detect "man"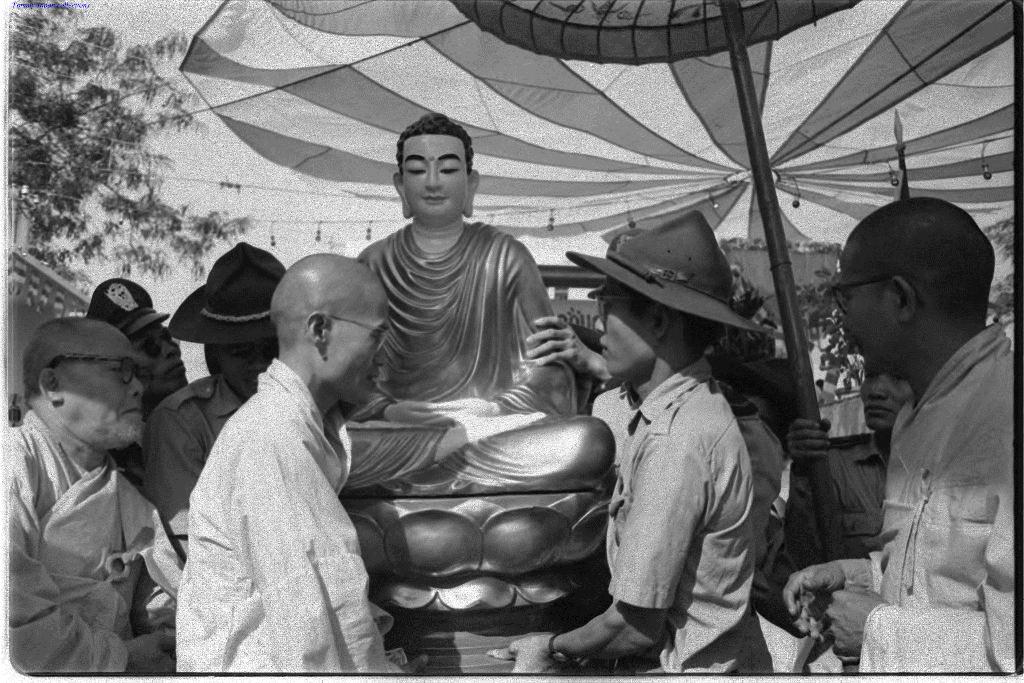
(500, 206, 785, 673)
